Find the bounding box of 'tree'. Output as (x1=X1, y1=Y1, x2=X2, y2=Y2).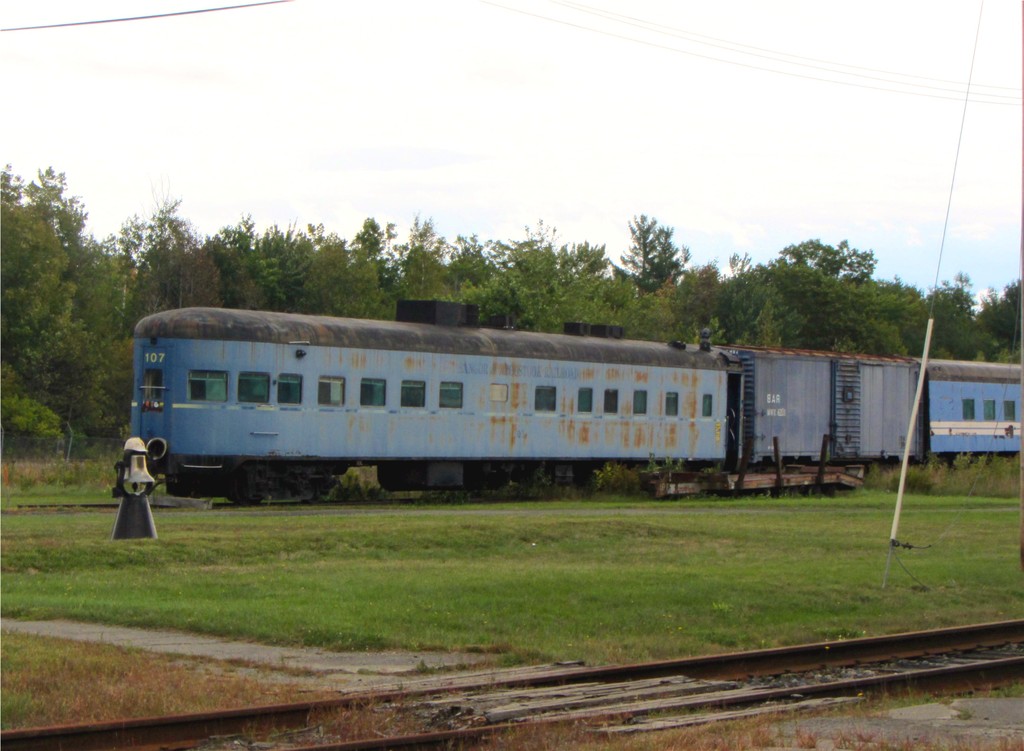
(x1=0, y1=151, x2=90, y2=383).
